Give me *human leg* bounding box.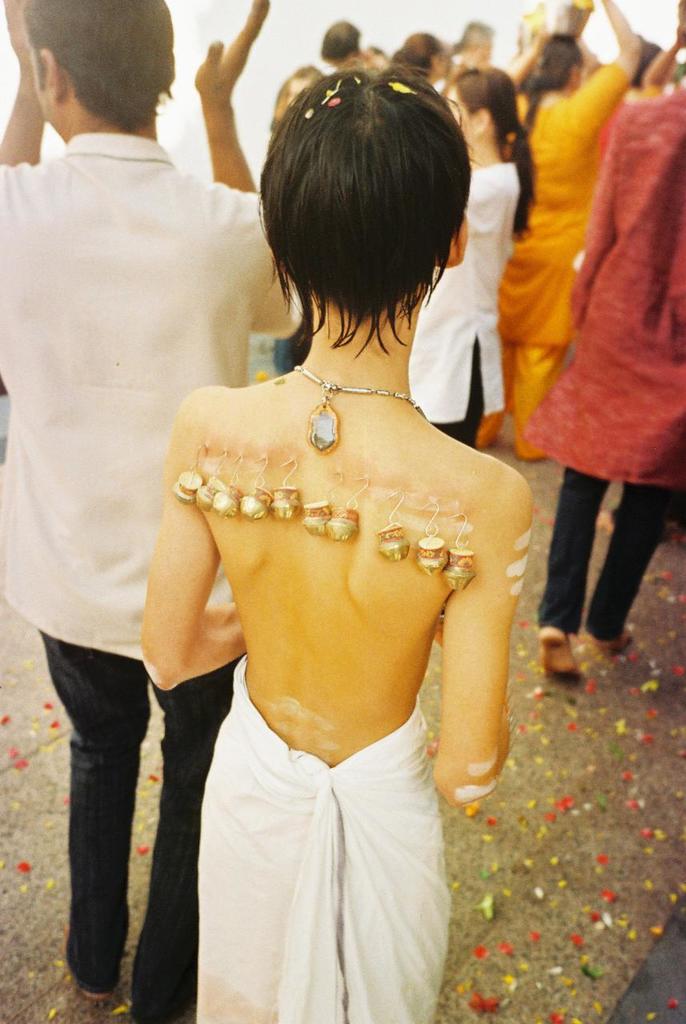
124,582,240,1023.
